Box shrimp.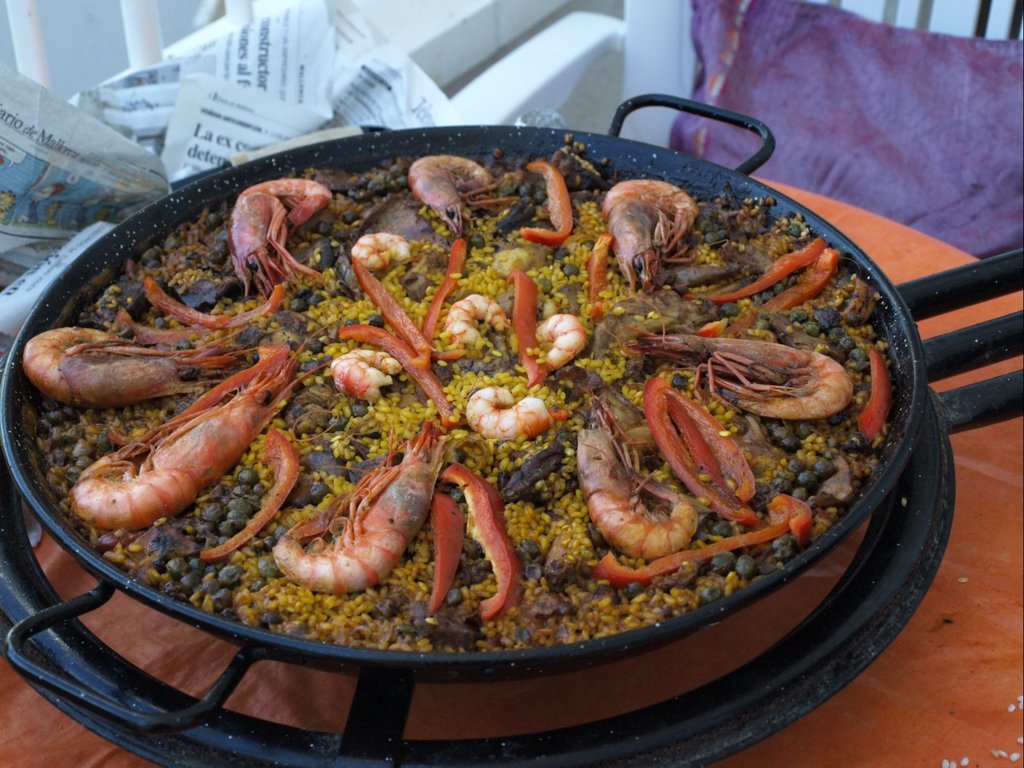
{"left": 407, "top": 154, "right": 499, "bottom": 233}.
